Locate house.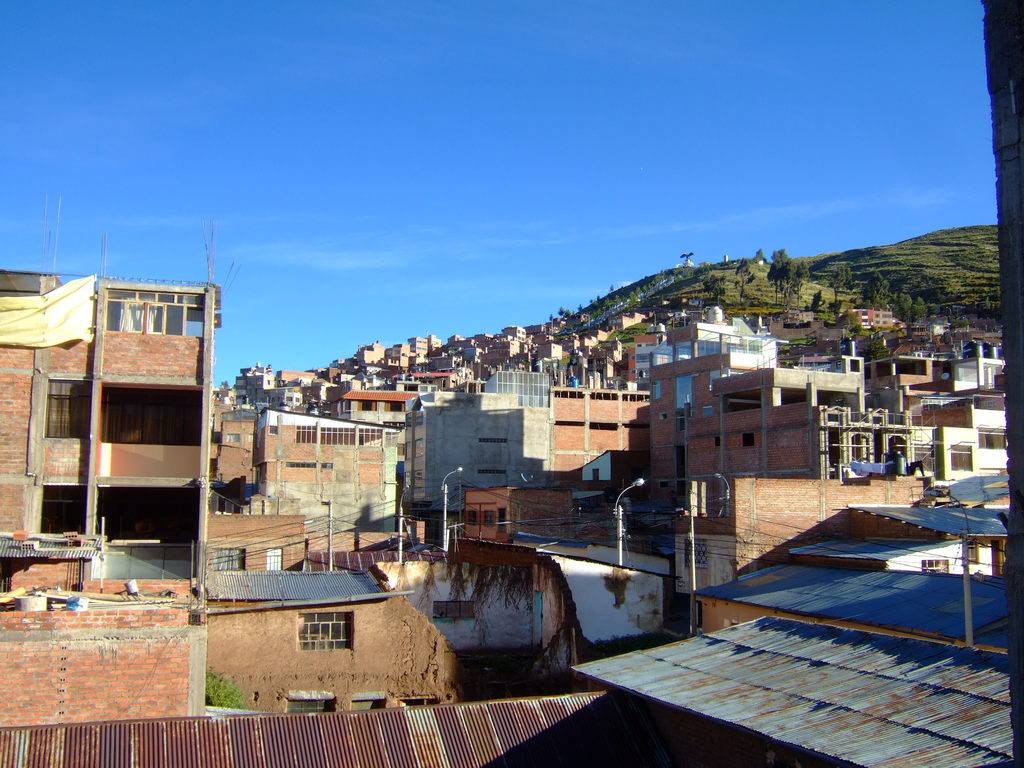
Bounding box: (left=308, top=368, right=348, bottom=383).
